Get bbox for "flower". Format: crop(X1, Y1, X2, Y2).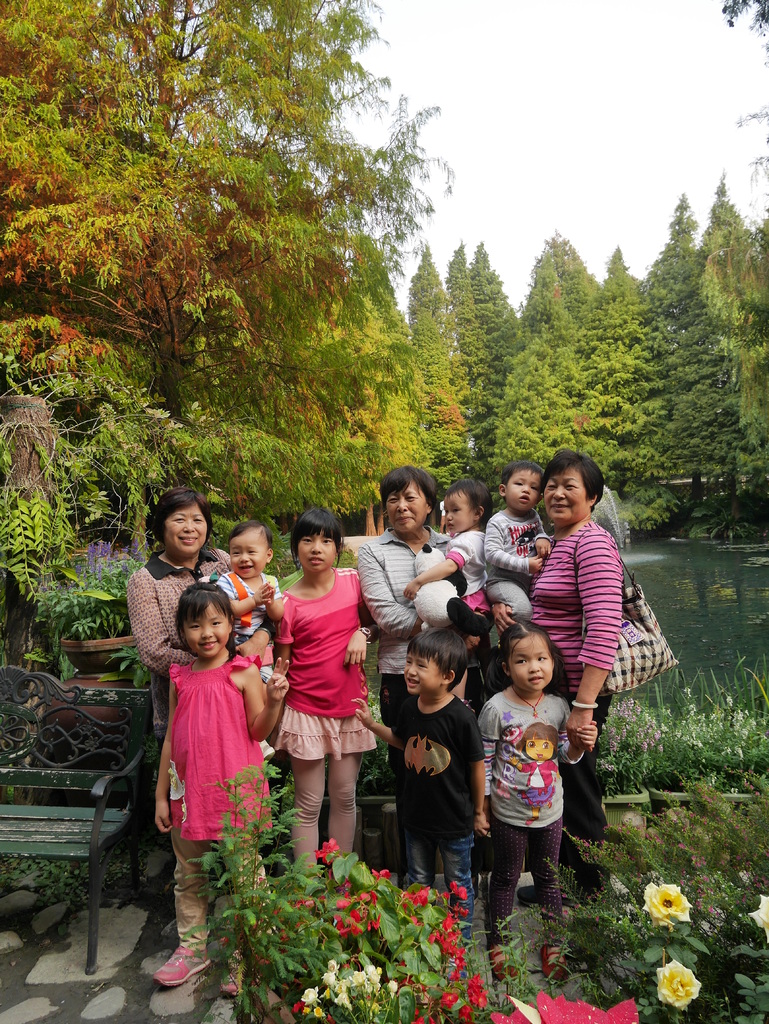
crop(655, 959, 706, 1017).
